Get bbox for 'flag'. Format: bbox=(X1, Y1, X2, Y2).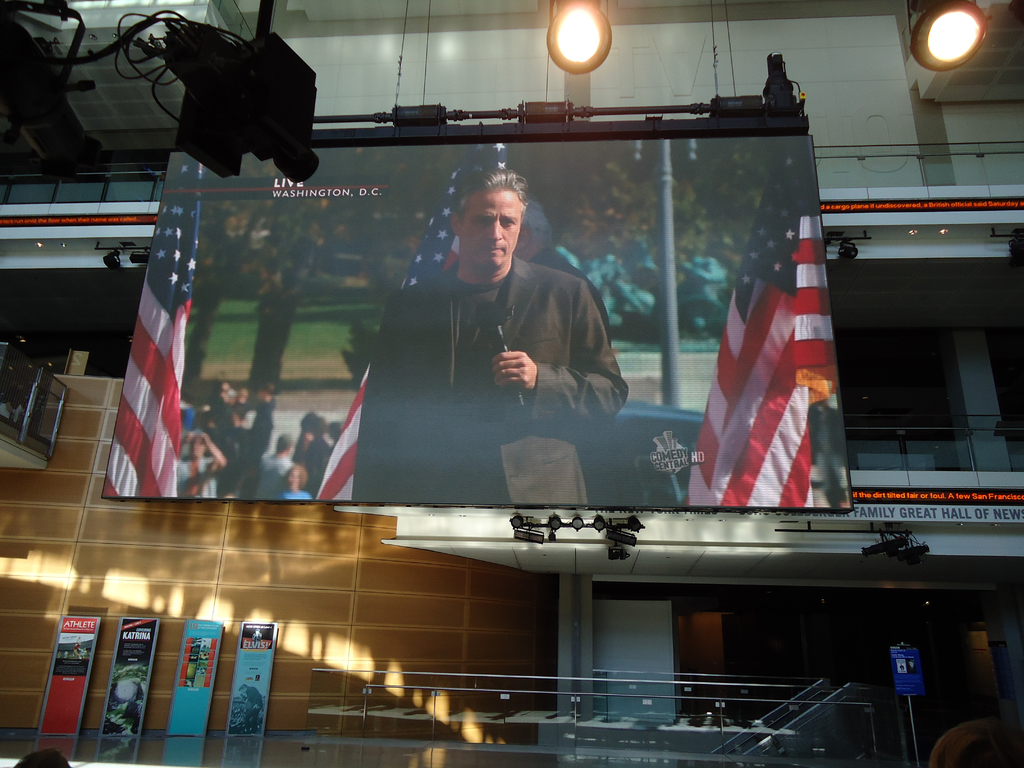
bbox=(685, 141, 850, 512).
